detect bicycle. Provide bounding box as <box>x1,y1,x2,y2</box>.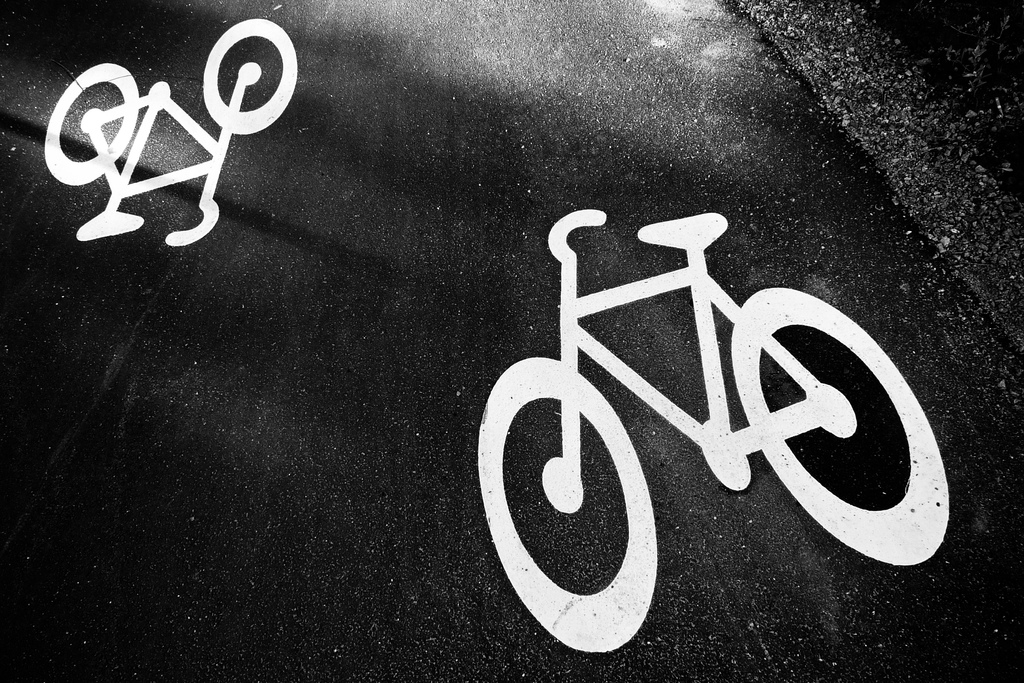
<box>42,17,299,249</box>.
